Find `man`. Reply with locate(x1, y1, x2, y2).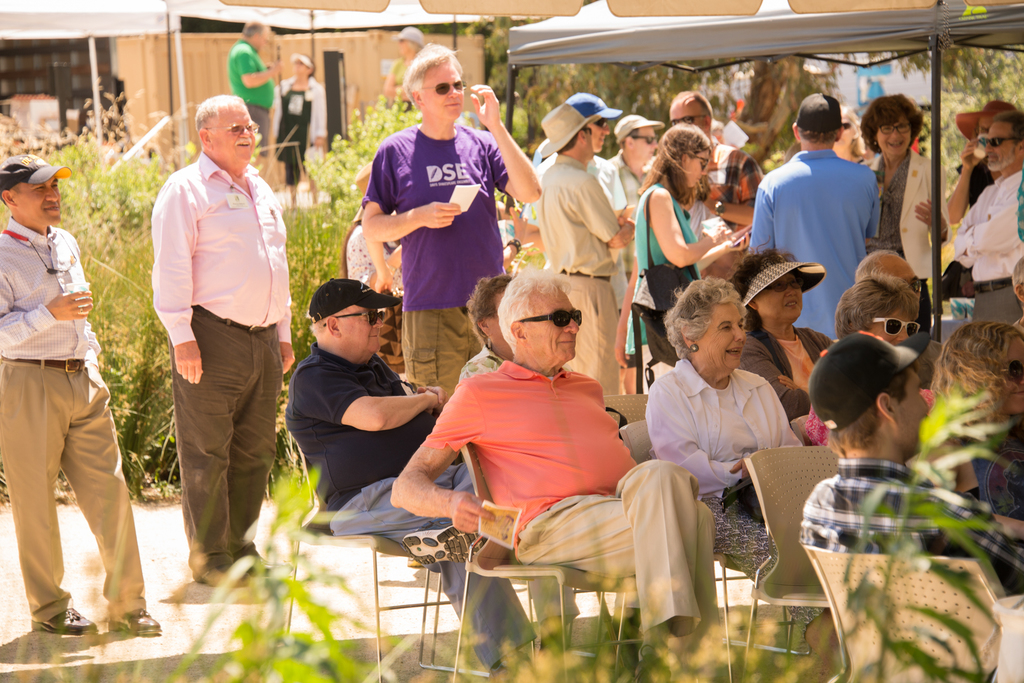
locate(568, 90, 632, 312).
